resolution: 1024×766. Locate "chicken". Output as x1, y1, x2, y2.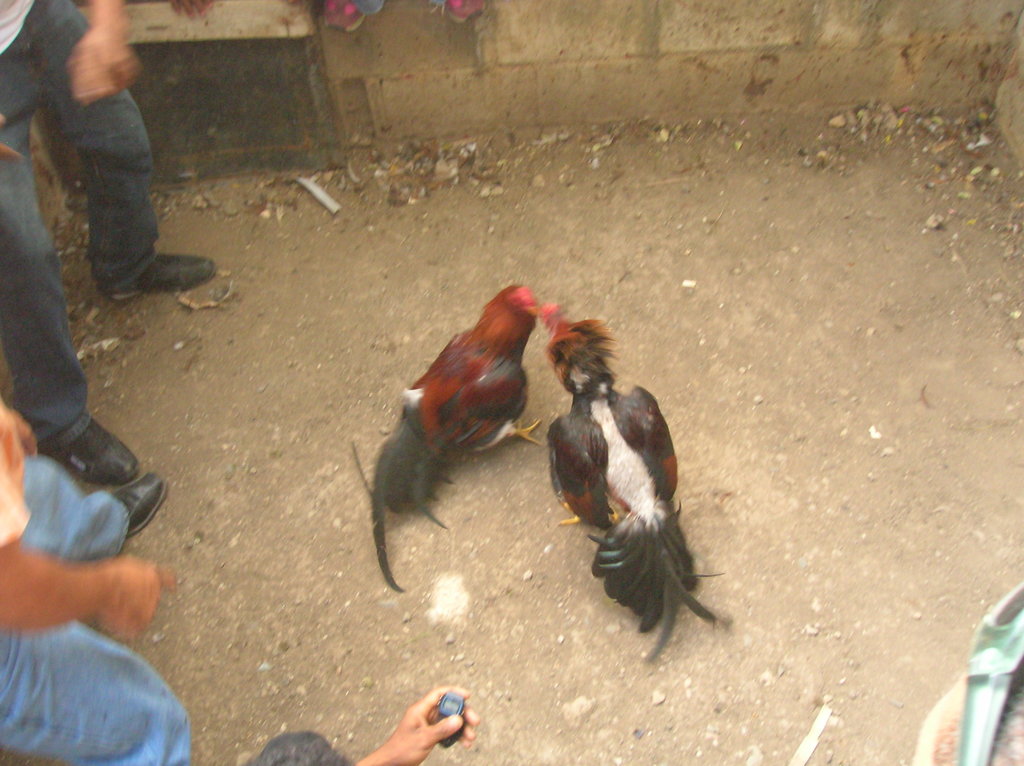
356, 271, 545, 593.
